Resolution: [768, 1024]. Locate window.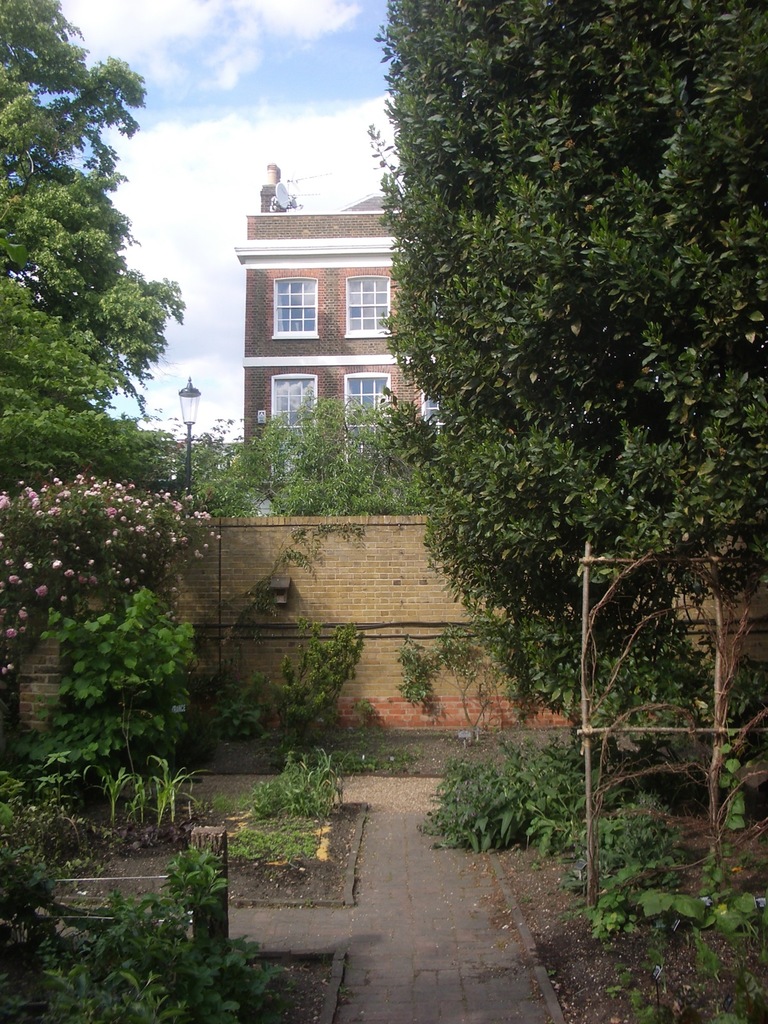
select_region(270, 374, 323, 436).
